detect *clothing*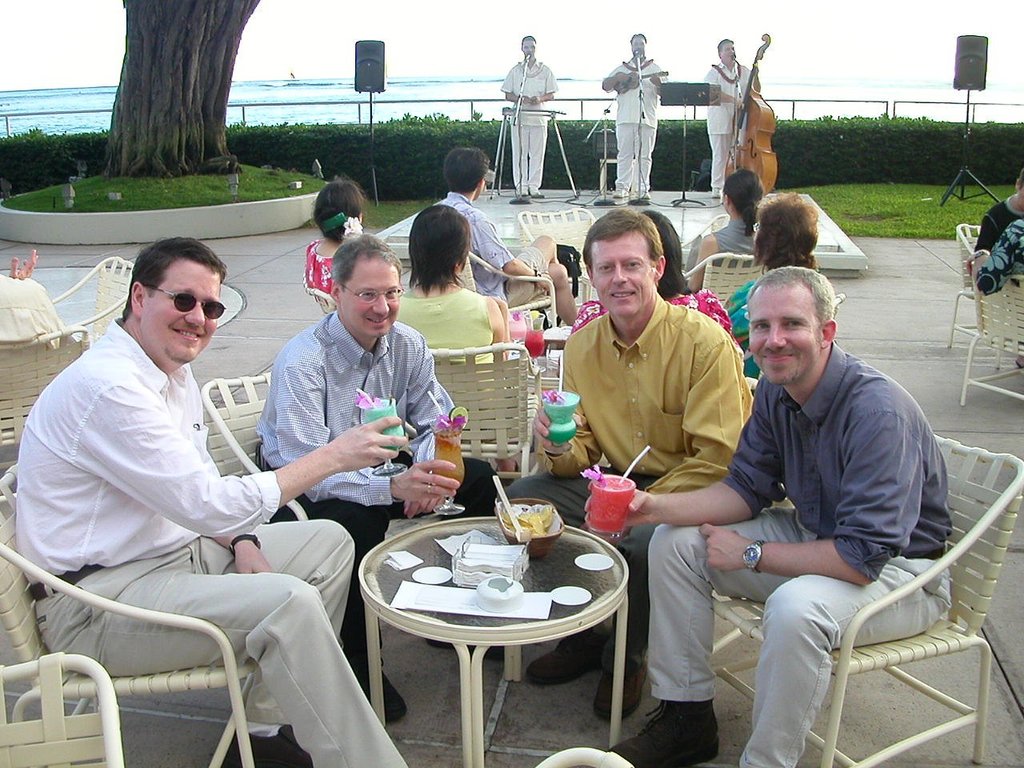
pyautogui.locateOnScreen(20, 284, 338, 739)
